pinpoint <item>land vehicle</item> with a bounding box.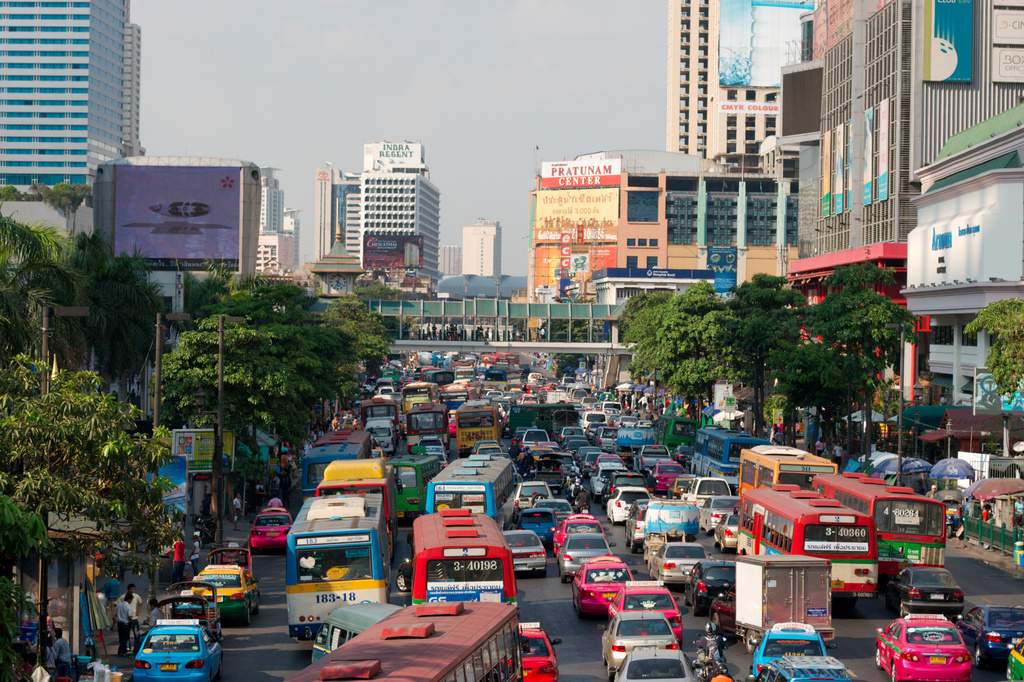
[536,500,567,512].
